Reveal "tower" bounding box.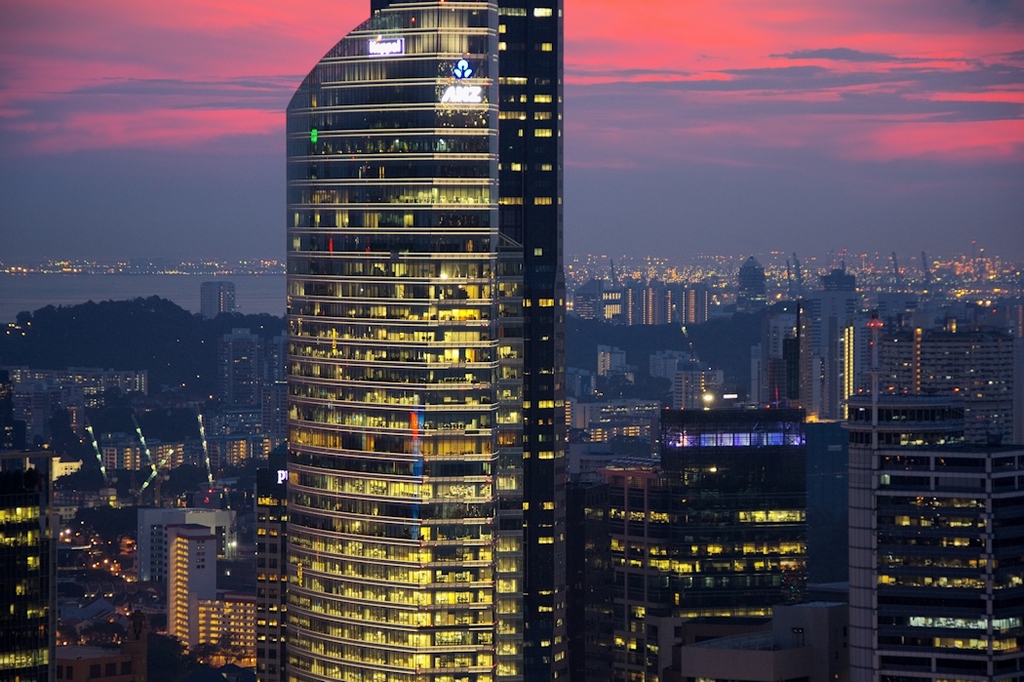
Revealed: BBox(202, 597, 261, 681).
